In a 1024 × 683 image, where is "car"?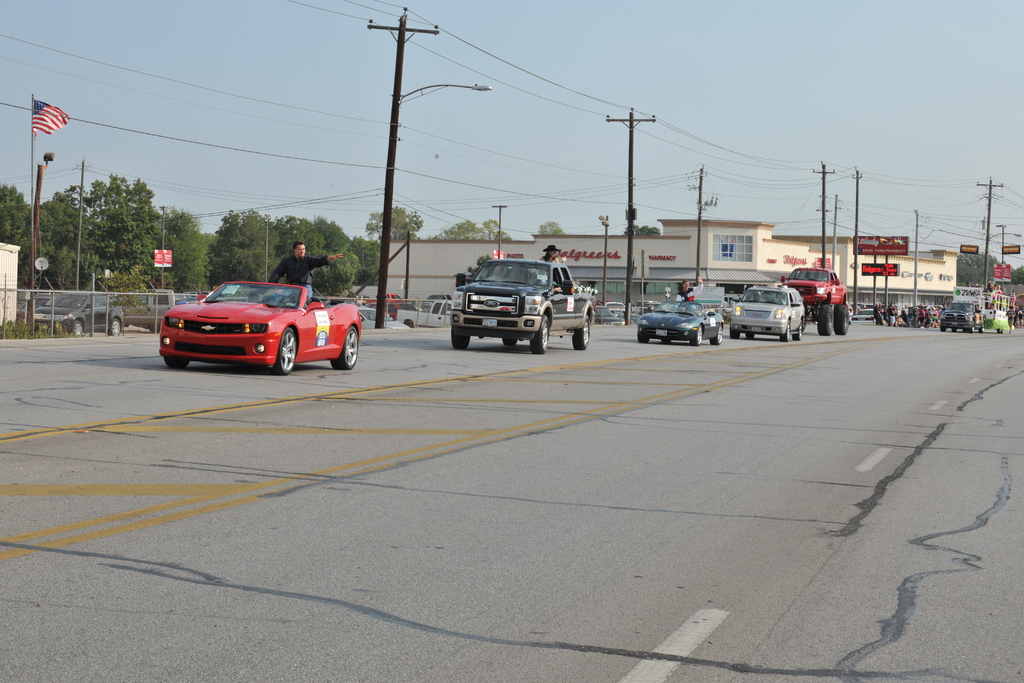
{"x1": 365, "y1": 307, "x2": 406, "y2": 329}.
